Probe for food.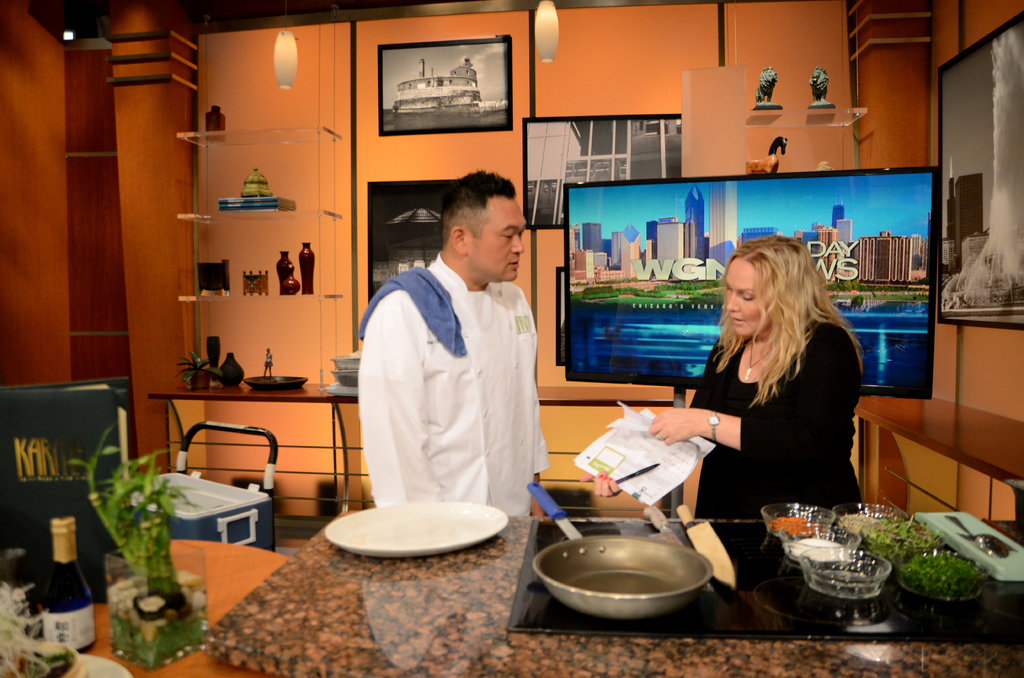
Probe result: (left=856, top=521, right=940, bottom=551).
